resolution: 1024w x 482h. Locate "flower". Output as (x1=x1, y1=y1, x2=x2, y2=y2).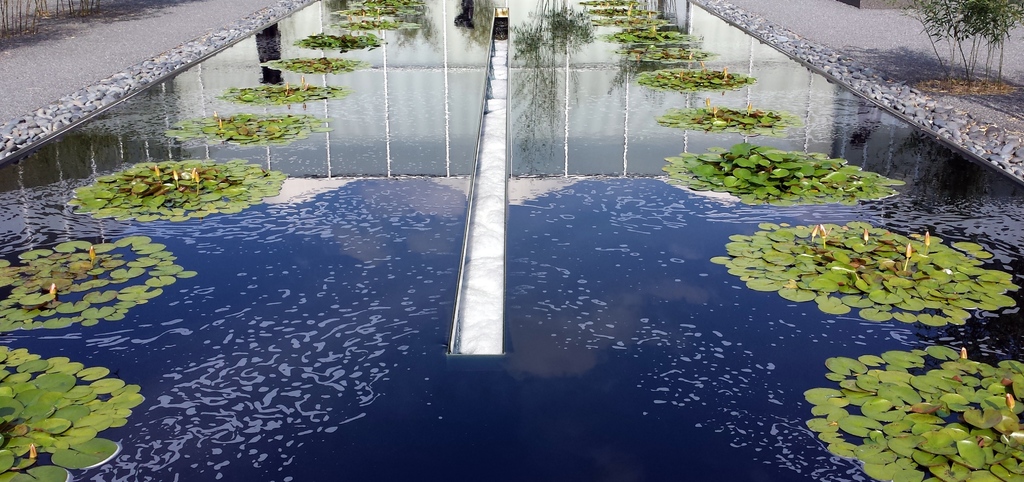
(x1=171, y1=169, x2=177, y2=180).
